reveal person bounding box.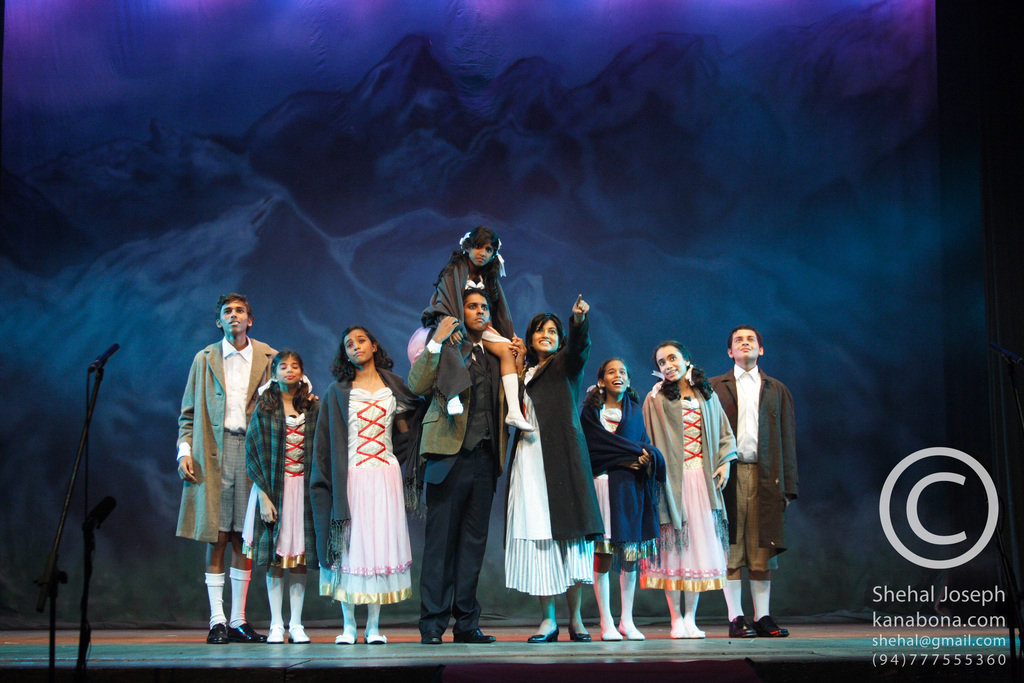
Revealed: 416:223:532:431.
